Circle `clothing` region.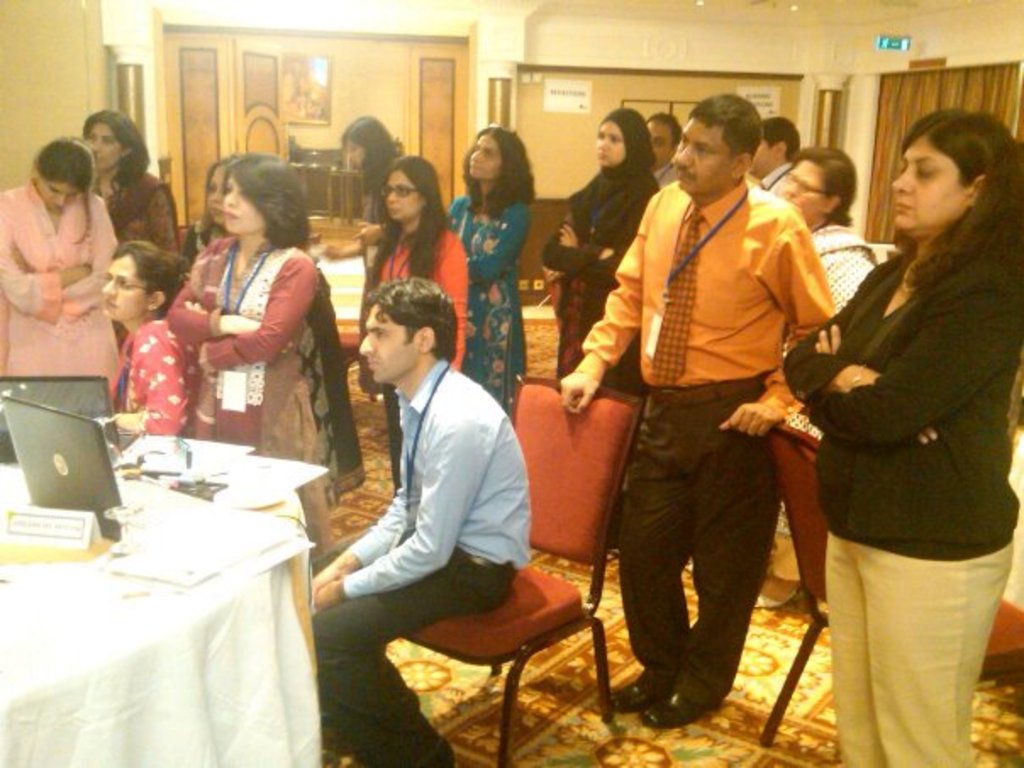
Region: [left=0, top=166, right=136, bottom=373].
